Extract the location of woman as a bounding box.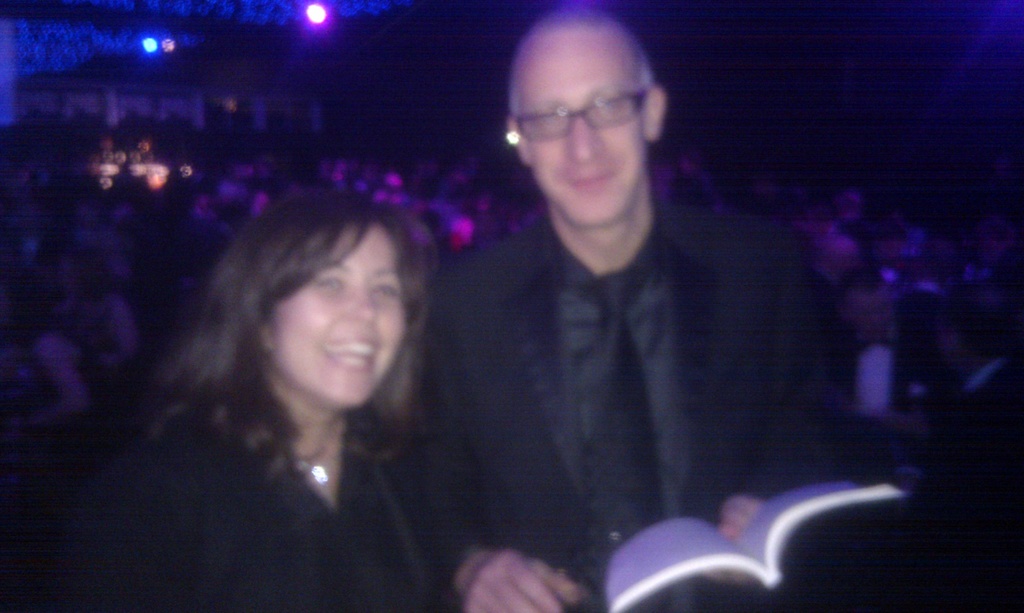
64 173 532 593.
